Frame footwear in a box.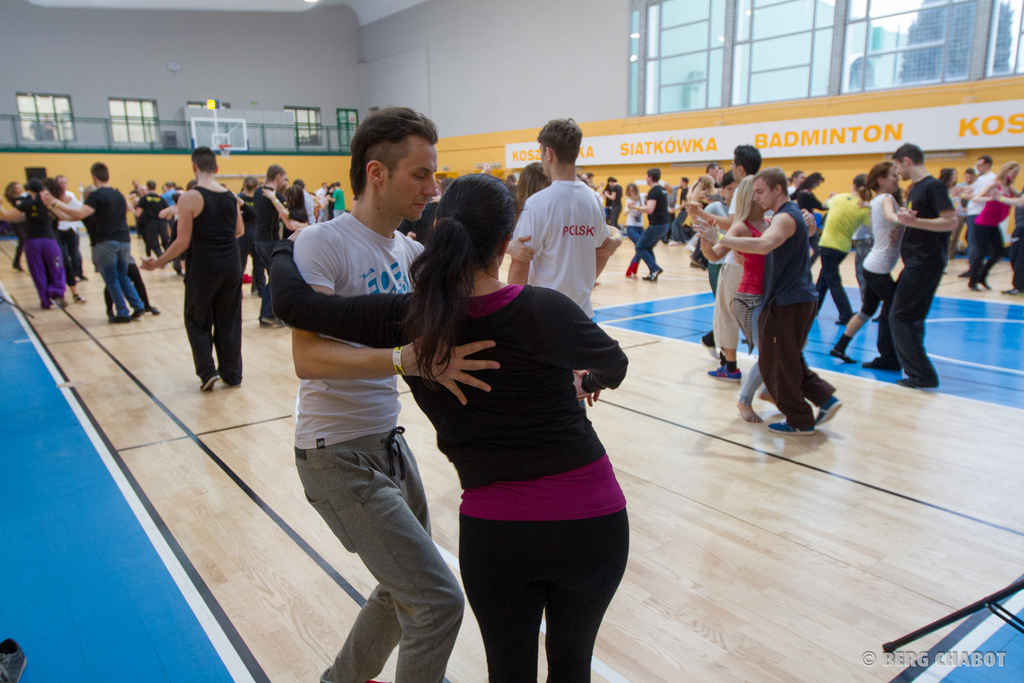
863/352/896/370.
